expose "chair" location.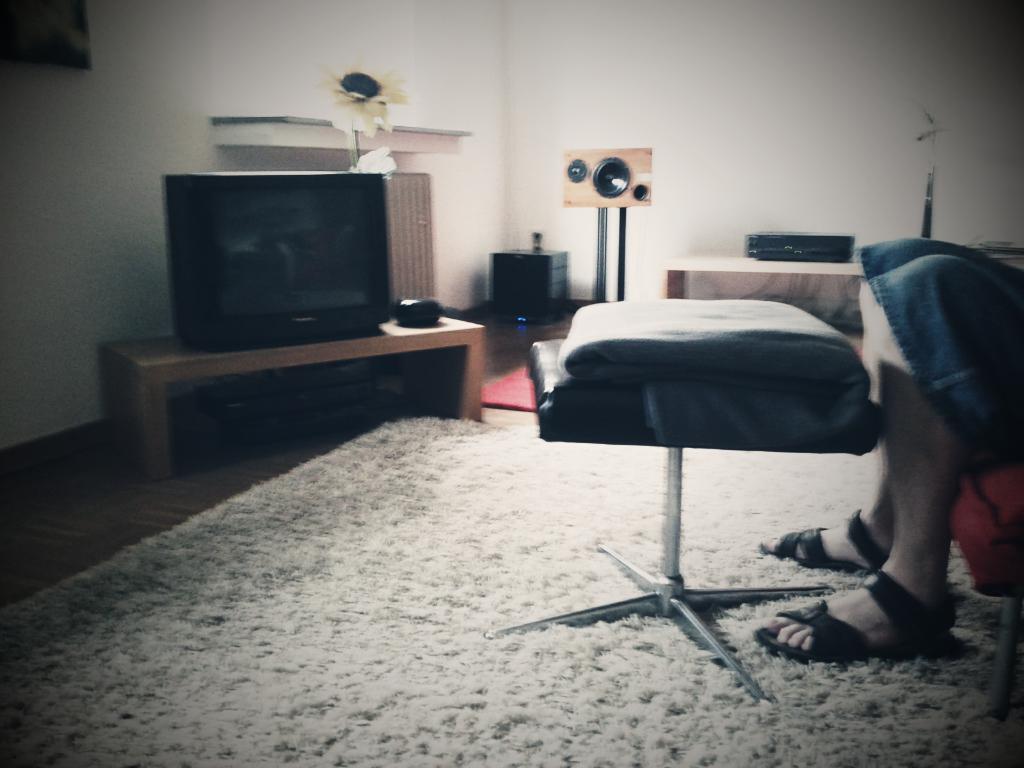
Exposed at region(938, 454, 1023, 709).
